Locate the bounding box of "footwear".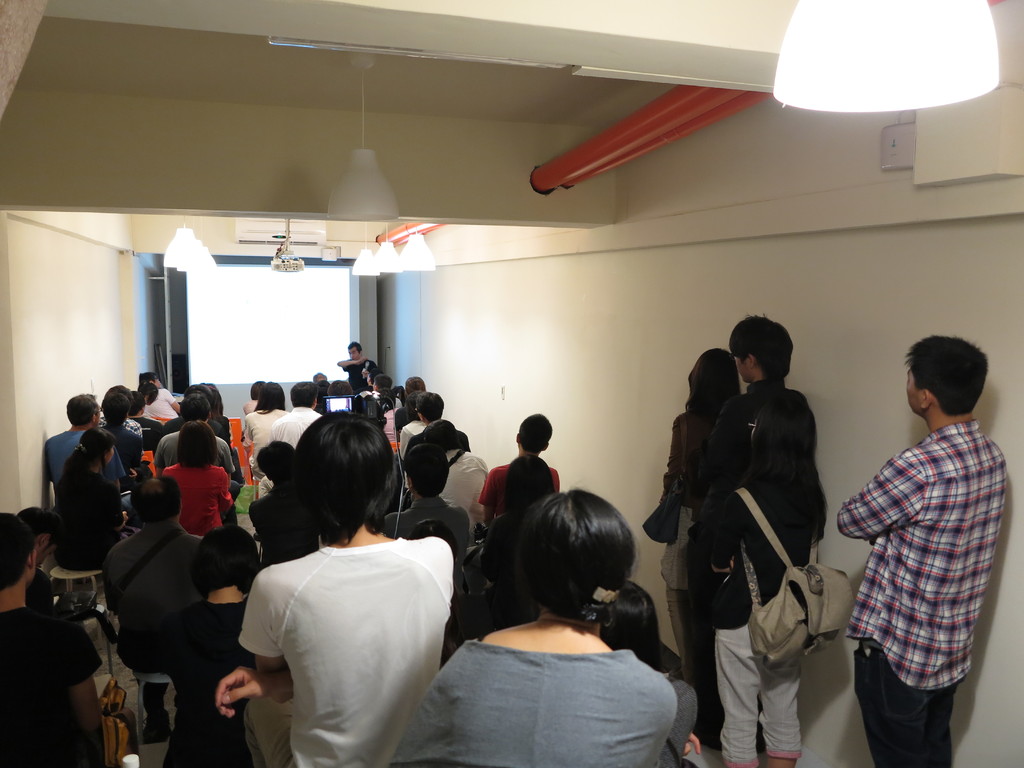
Bounding box: {"x1": 689, "y1": 730, "x2": 711, "y2": 756}.
